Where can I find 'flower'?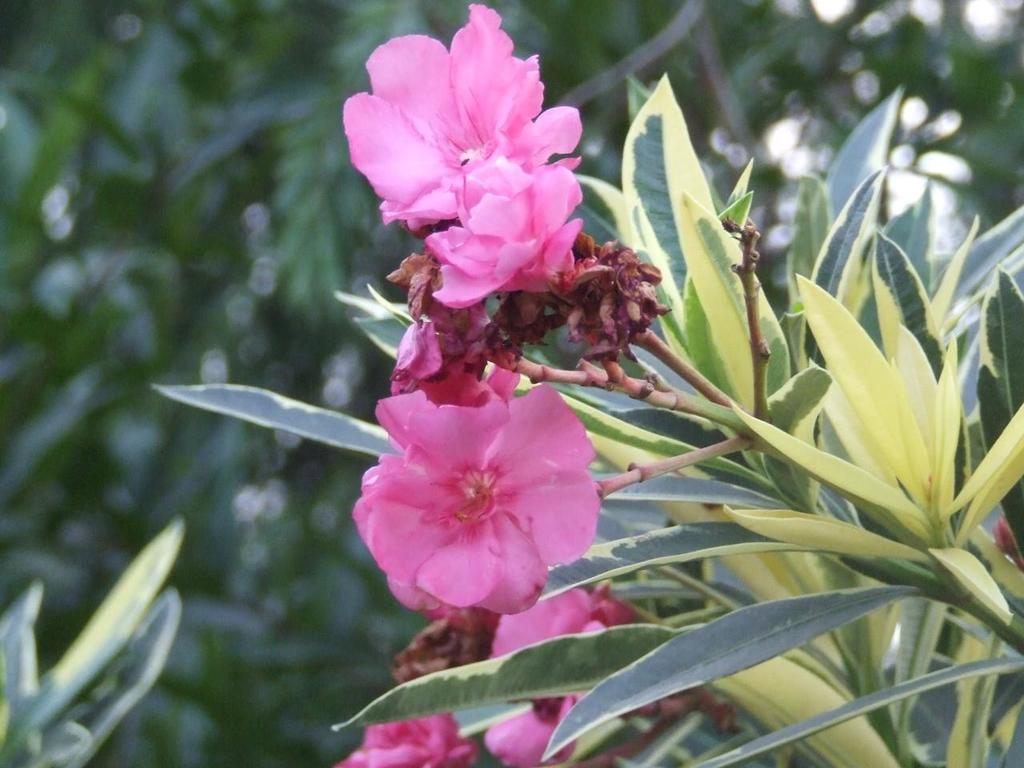
You can find it at locate(334, 702, 475, 767).
